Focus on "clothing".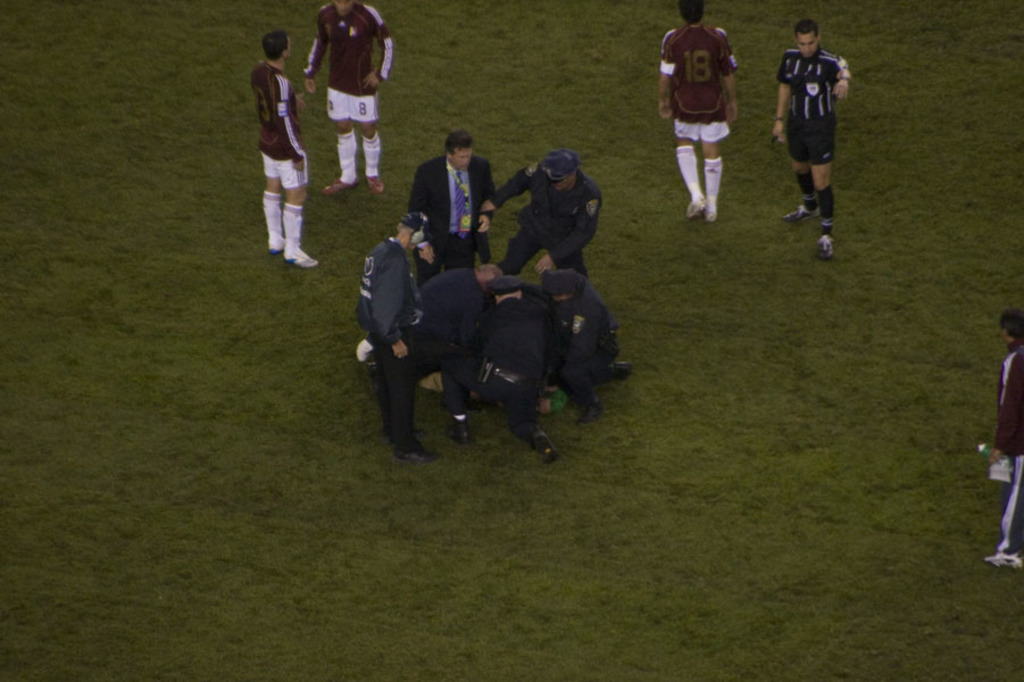
Focused at (left=993, top=338, right=1023, bottom=551).
